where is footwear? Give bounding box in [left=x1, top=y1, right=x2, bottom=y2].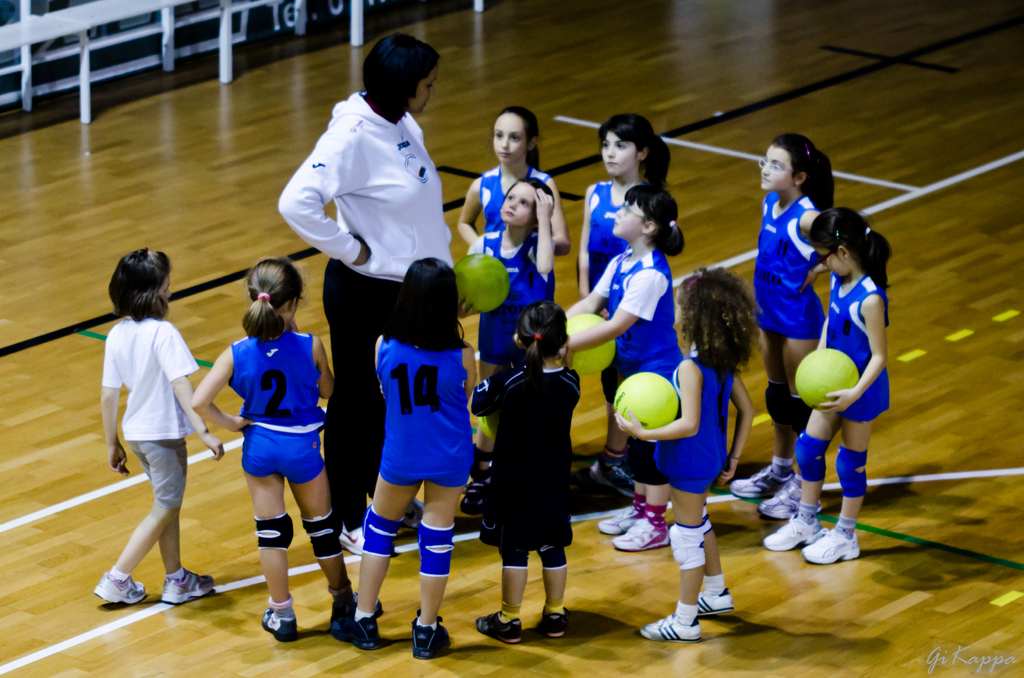
[left=408, top=611, right=449, bottom=656].
